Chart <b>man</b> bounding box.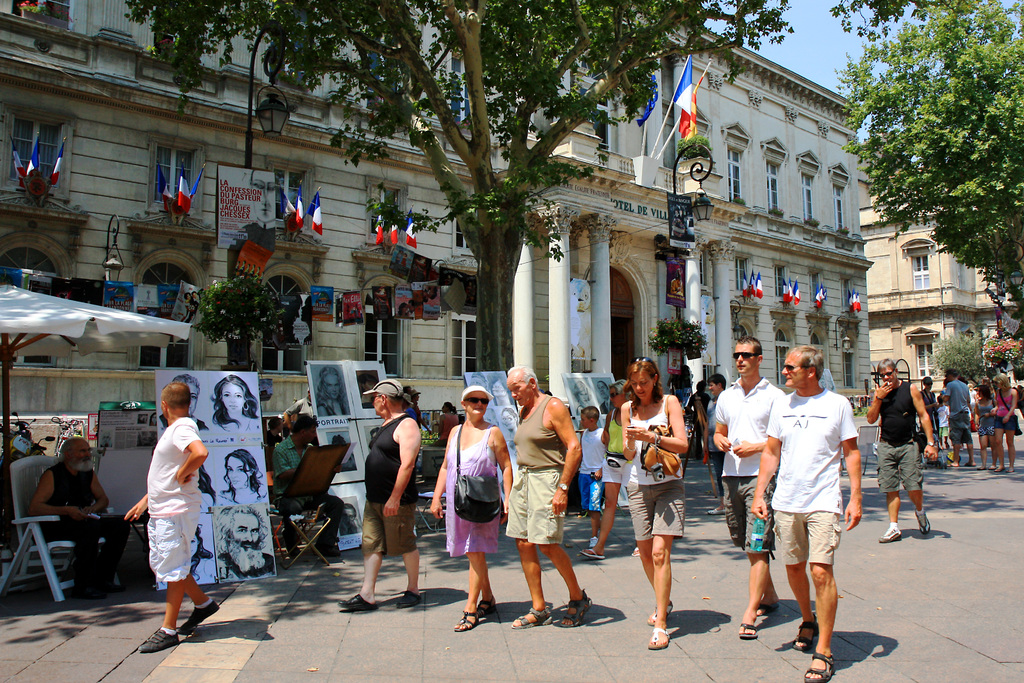
Charted: box=[711, 337, 786, 642].
